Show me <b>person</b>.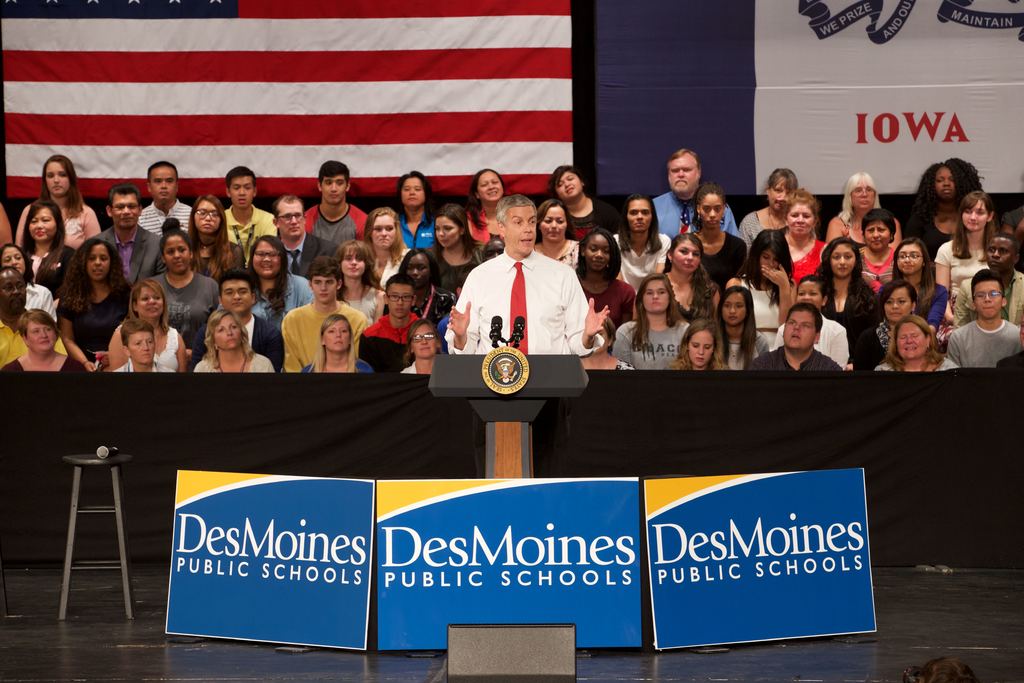
<b>person</b> is here: (224,273,284,356).
